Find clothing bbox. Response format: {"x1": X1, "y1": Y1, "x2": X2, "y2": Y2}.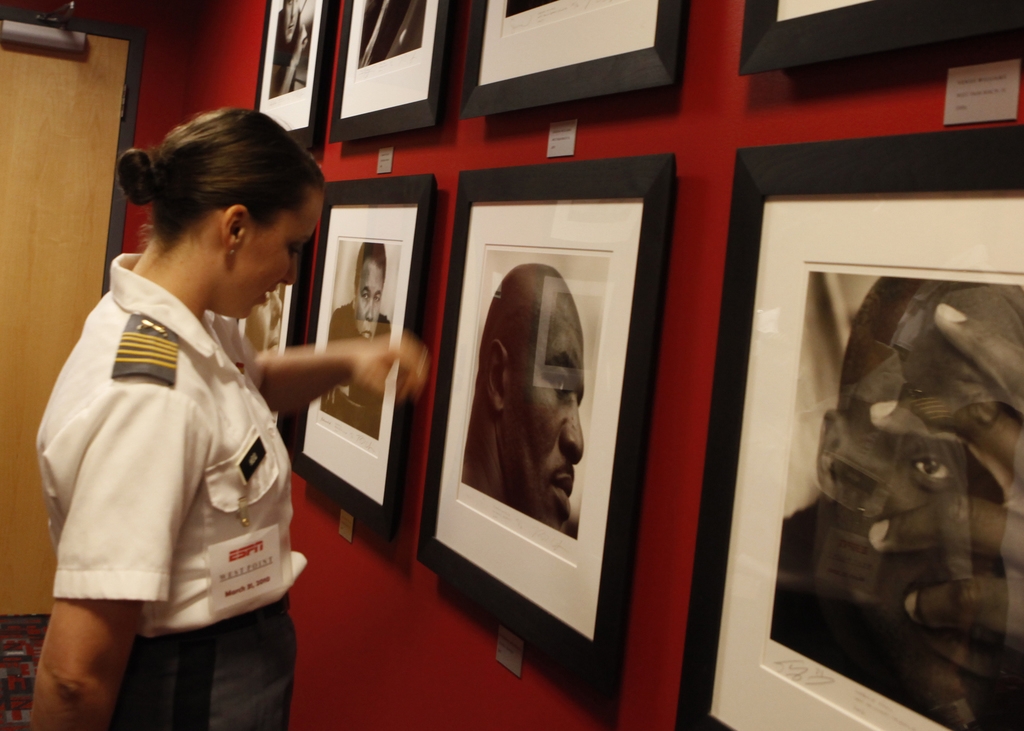
{"x1": 31, "y1": 223, "x2": 309, "y2": 693}.
